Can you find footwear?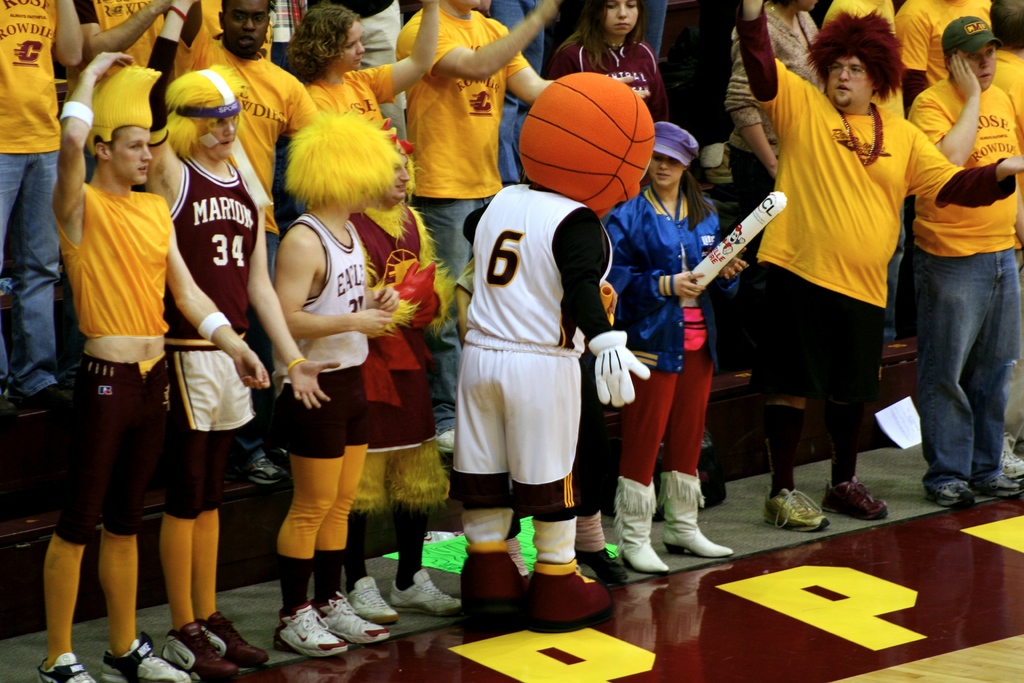
Yes, bounding box: 101 632 191 682.
